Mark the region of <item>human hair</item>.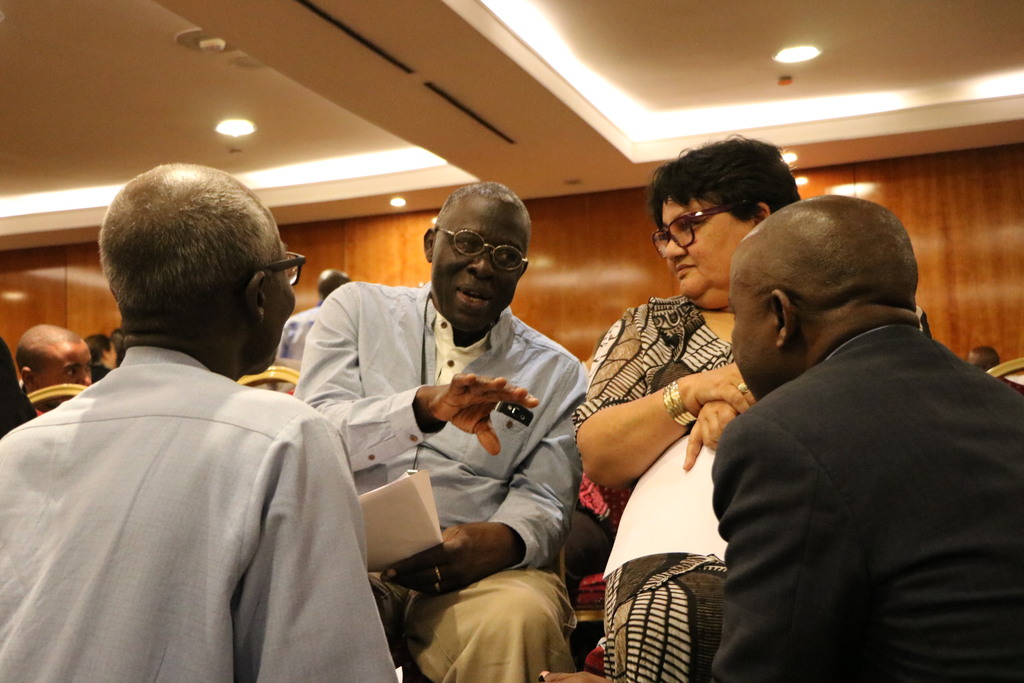
Region: 15, 320, 81, 362.
